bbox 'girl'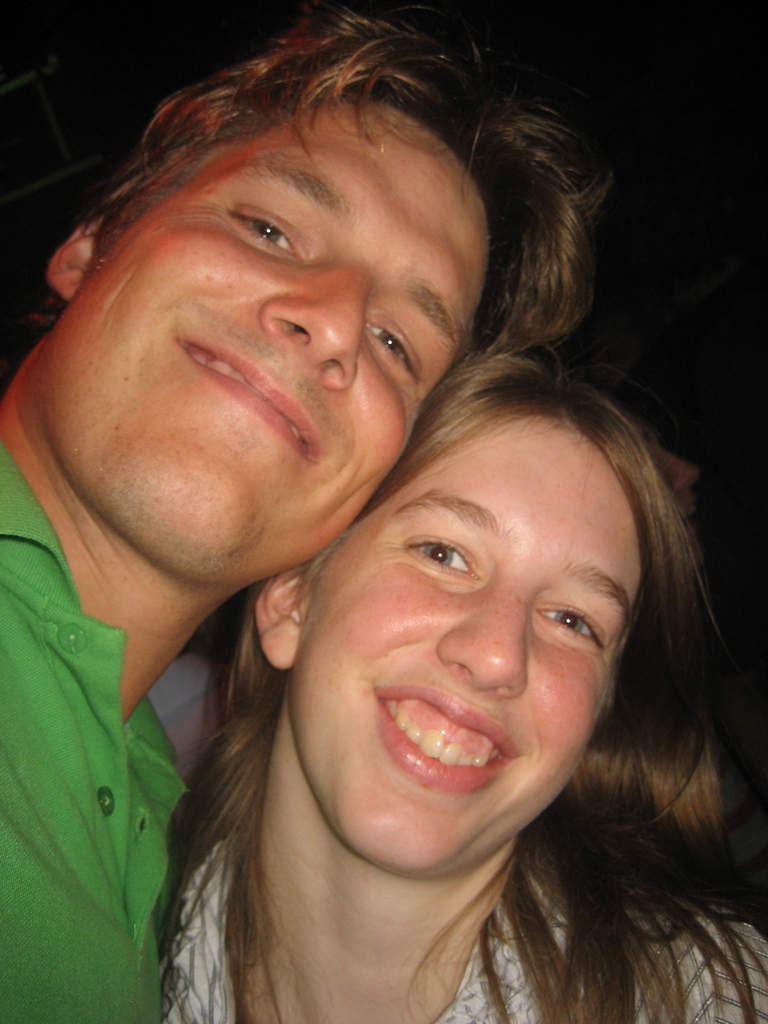
<region>164, 368, 767, 1023</region>
